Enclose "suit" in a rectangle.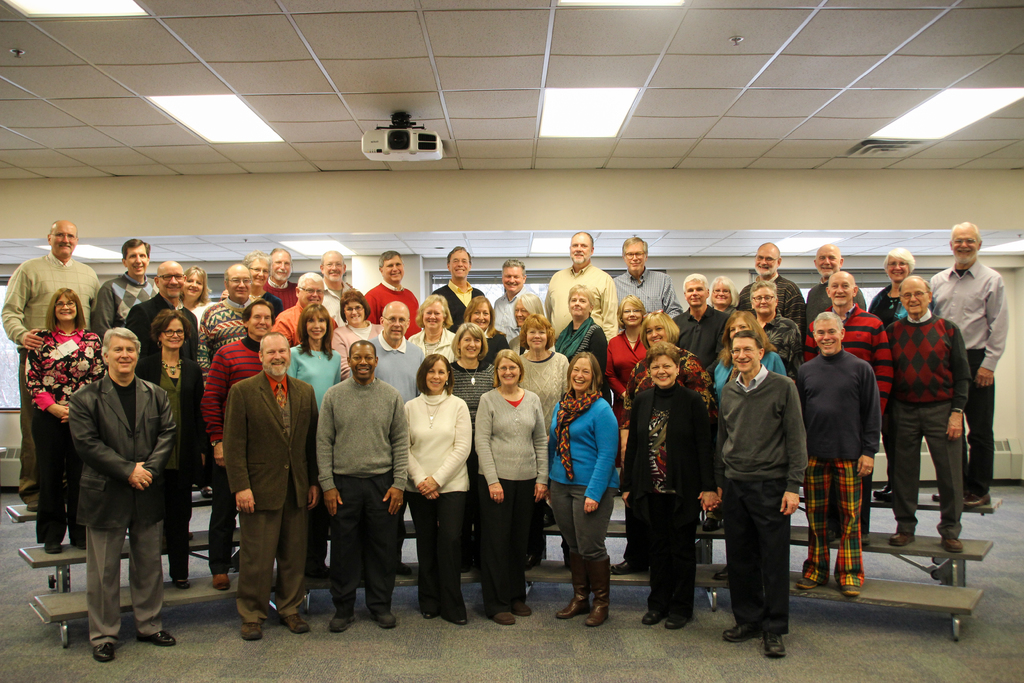
x1=123, y1=293, x2=199, y2=359.
